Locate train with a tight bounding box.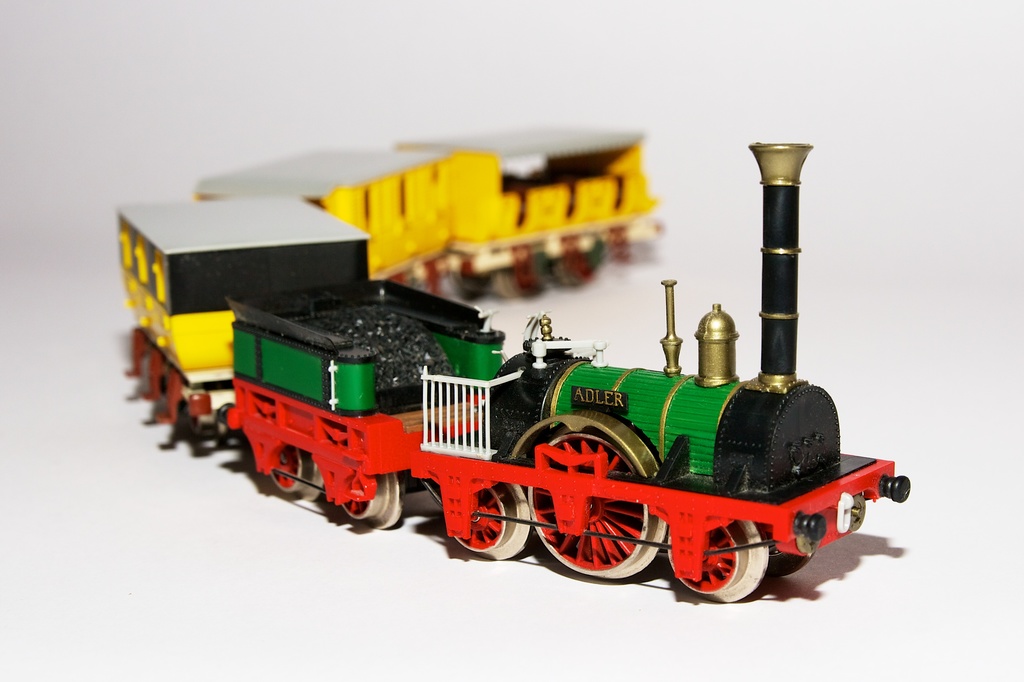
bbox(118, 120, 913, 603).
